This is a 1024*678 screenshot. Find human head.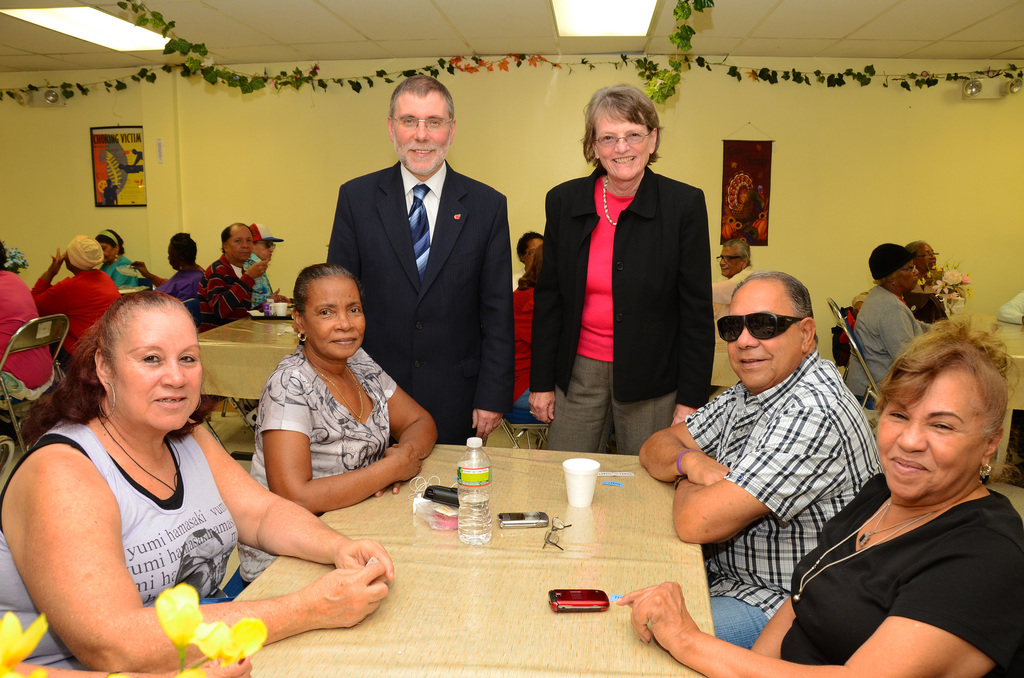
Bounding box: rect(867, 240, 916, 297).
